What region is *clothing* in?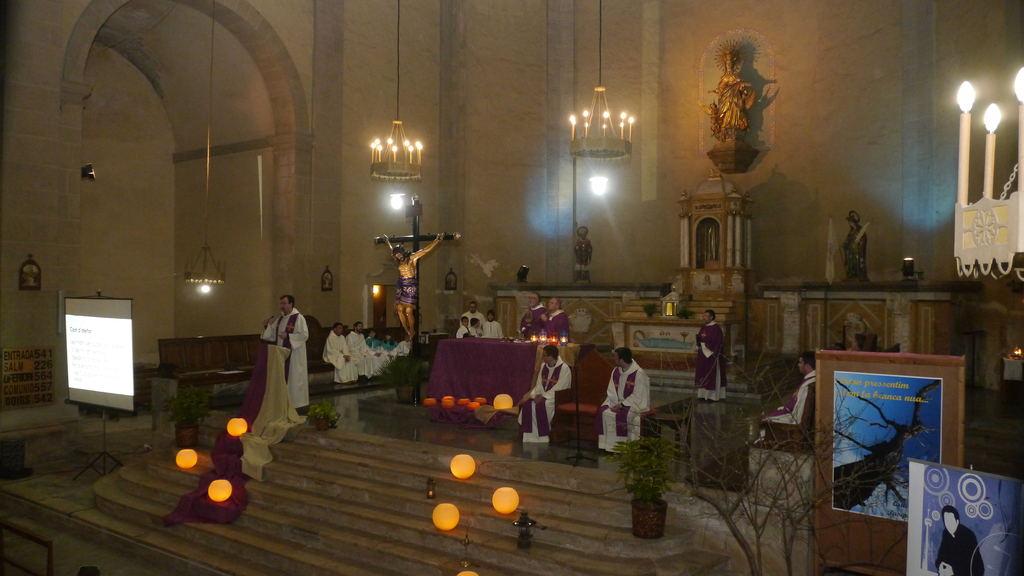
bbox=[394, 273, 416, 309].
